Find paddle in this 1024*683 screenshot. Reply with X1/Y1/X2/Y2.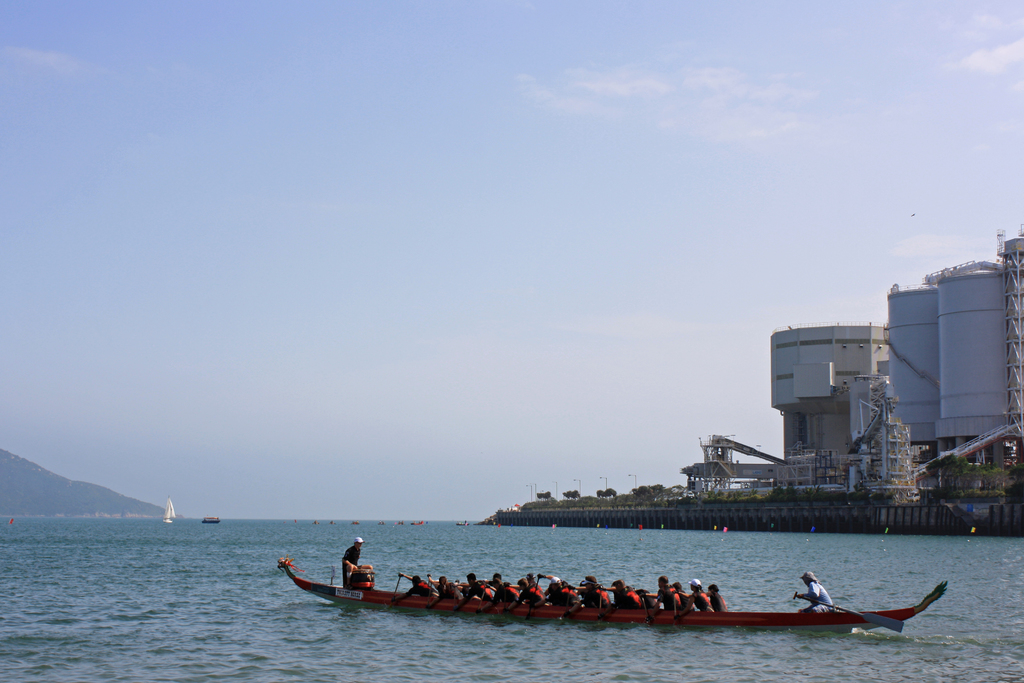
390/576/403/610.
